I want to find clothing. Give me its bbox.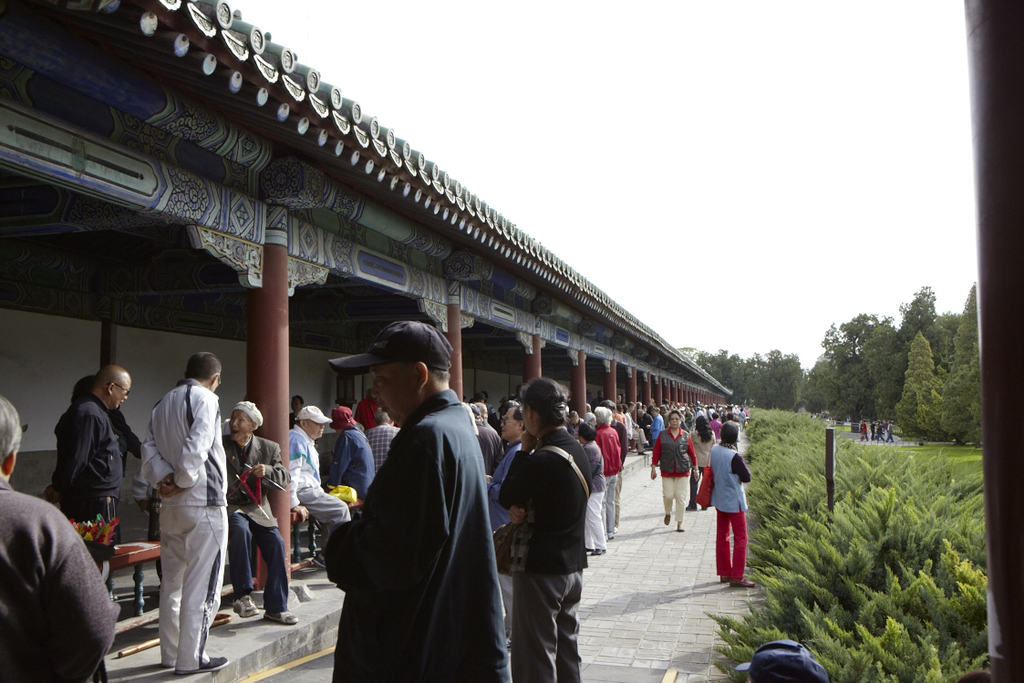
(left=709, top=441, right=755, bottom=583).
